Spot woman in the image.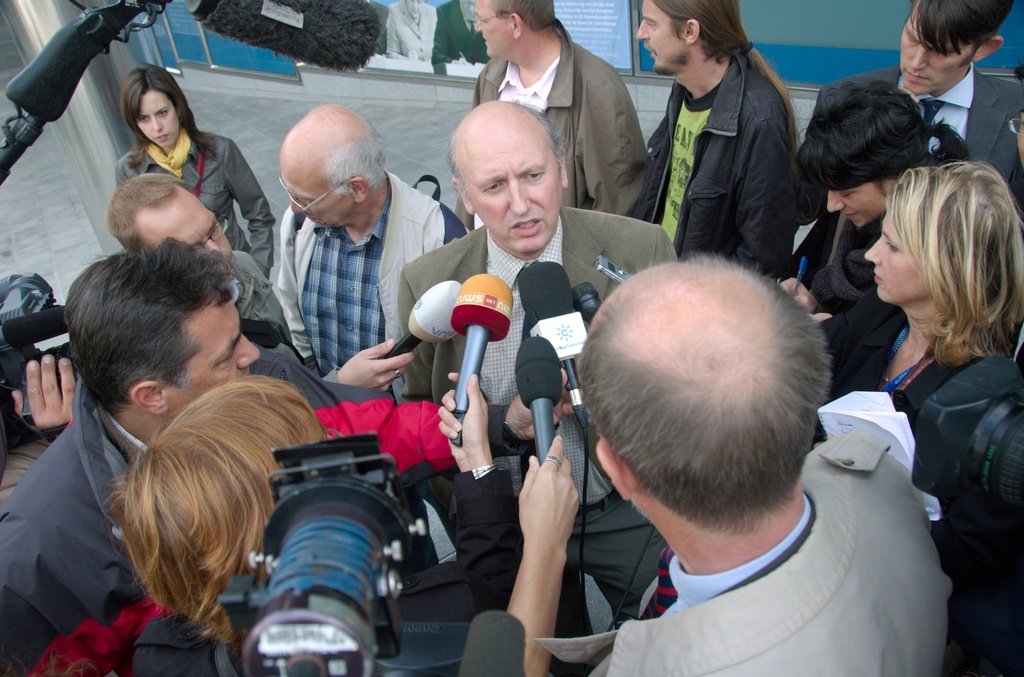
woman found at <bbox>812, 129, 1022, 661</bbox>.
